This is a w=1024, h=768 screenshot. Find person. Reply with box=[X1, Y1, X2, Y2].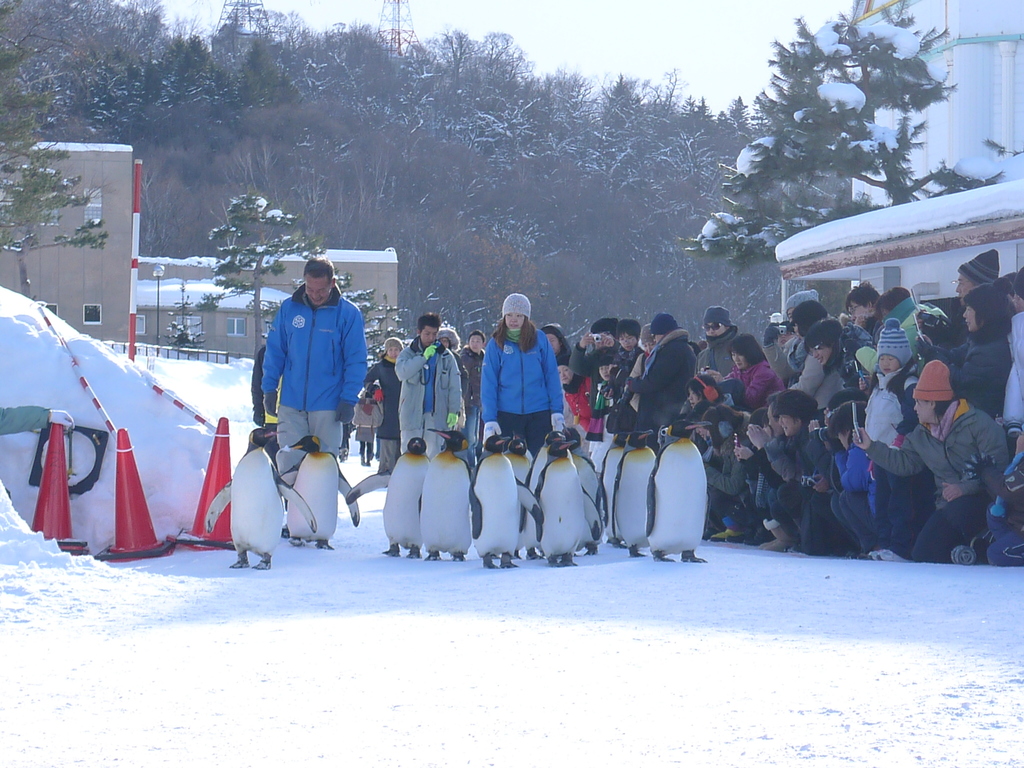
box=[463, 321, 491, 447].
